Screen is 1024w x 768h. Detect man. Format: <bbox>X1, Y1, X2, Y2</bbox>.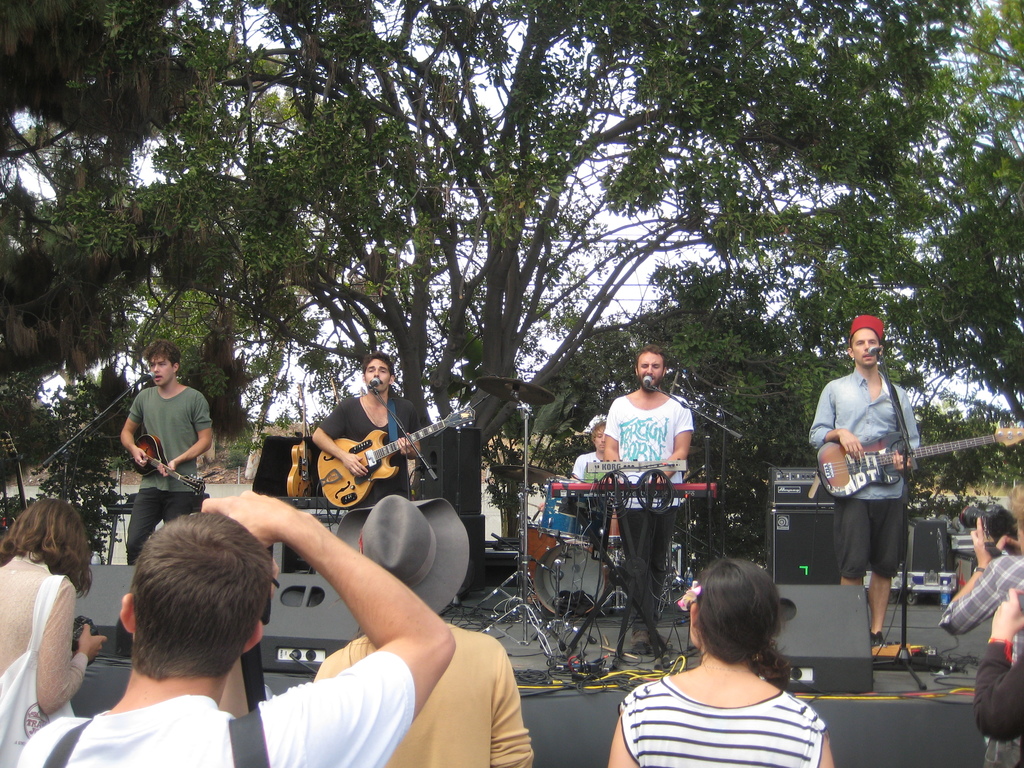
<bbox>603, 348, 692, 656</bbox>.
